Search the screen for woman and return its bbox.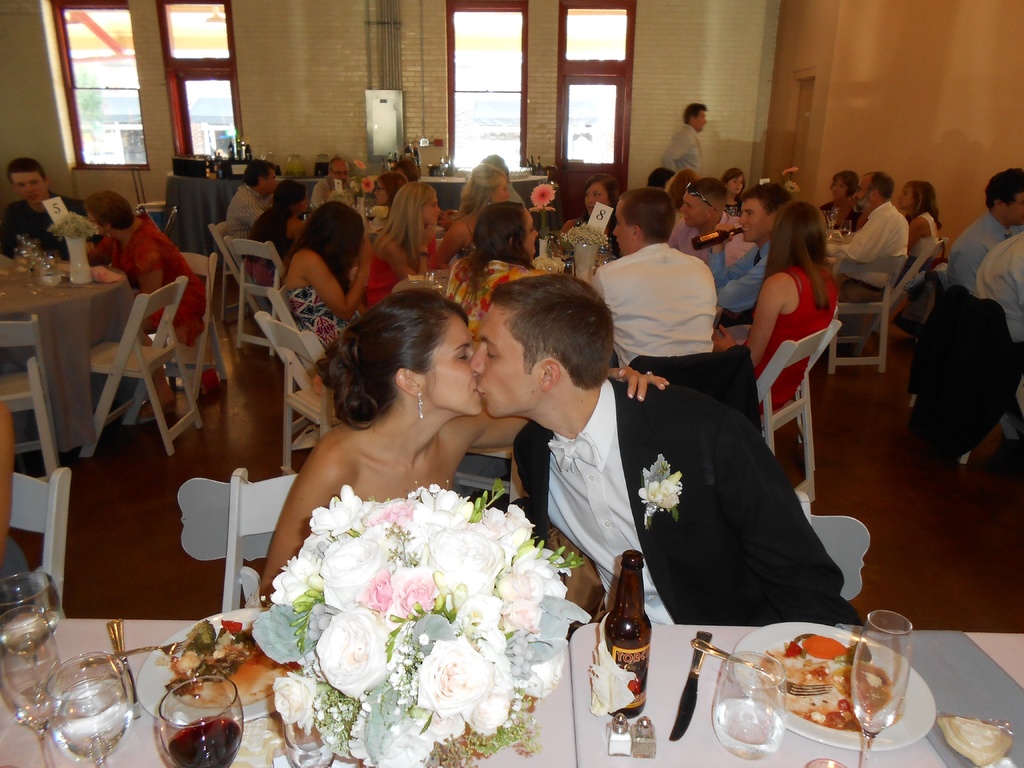
Found: 355,182,440,306.
